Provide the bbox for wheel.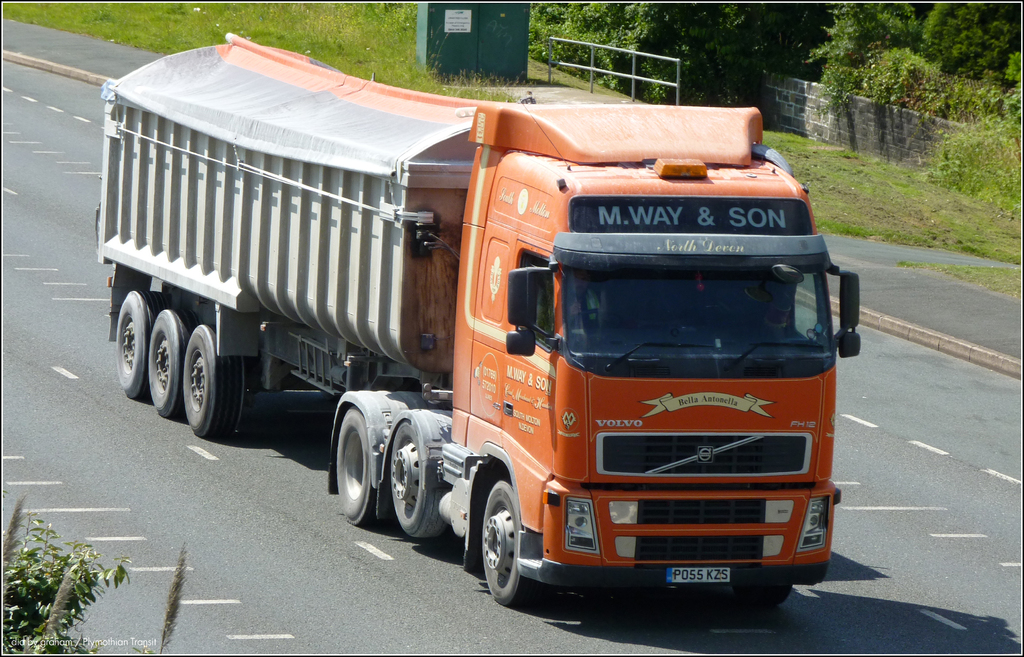
region(111, 284, 154, 395).
